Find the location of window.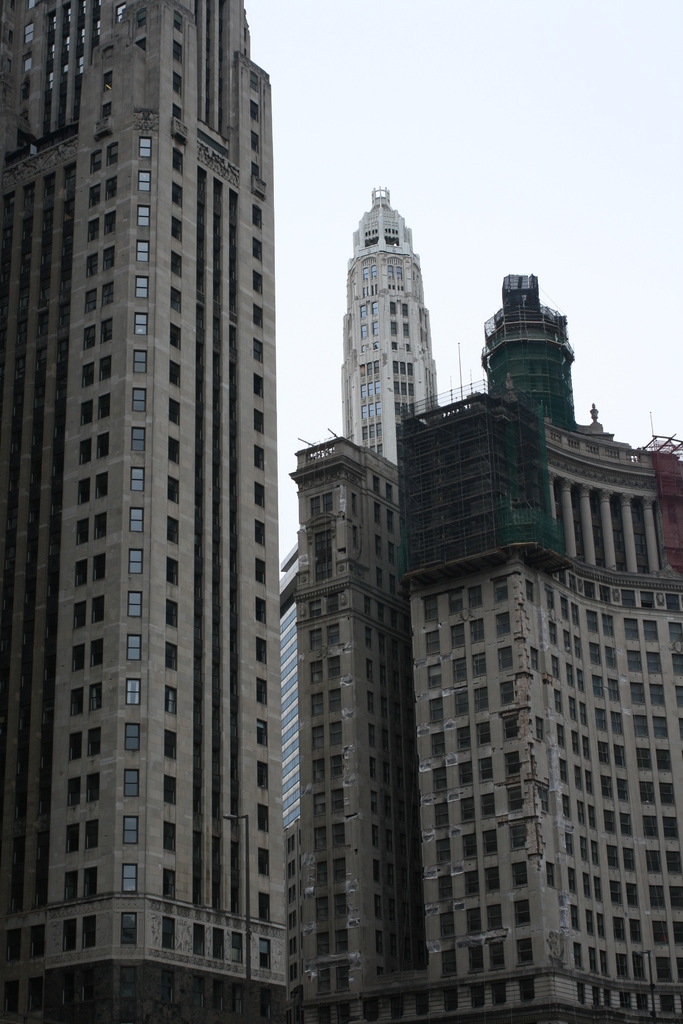
Location: l=676, t=687, r=682, b=705.
